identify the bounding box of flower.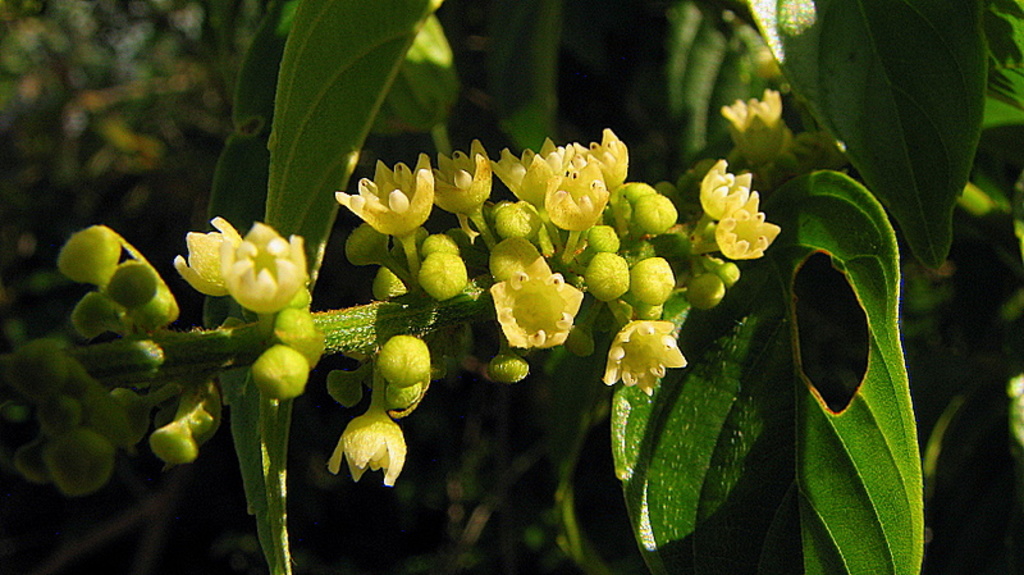
[x1=493, y1=132, x2=571, y2=197].
